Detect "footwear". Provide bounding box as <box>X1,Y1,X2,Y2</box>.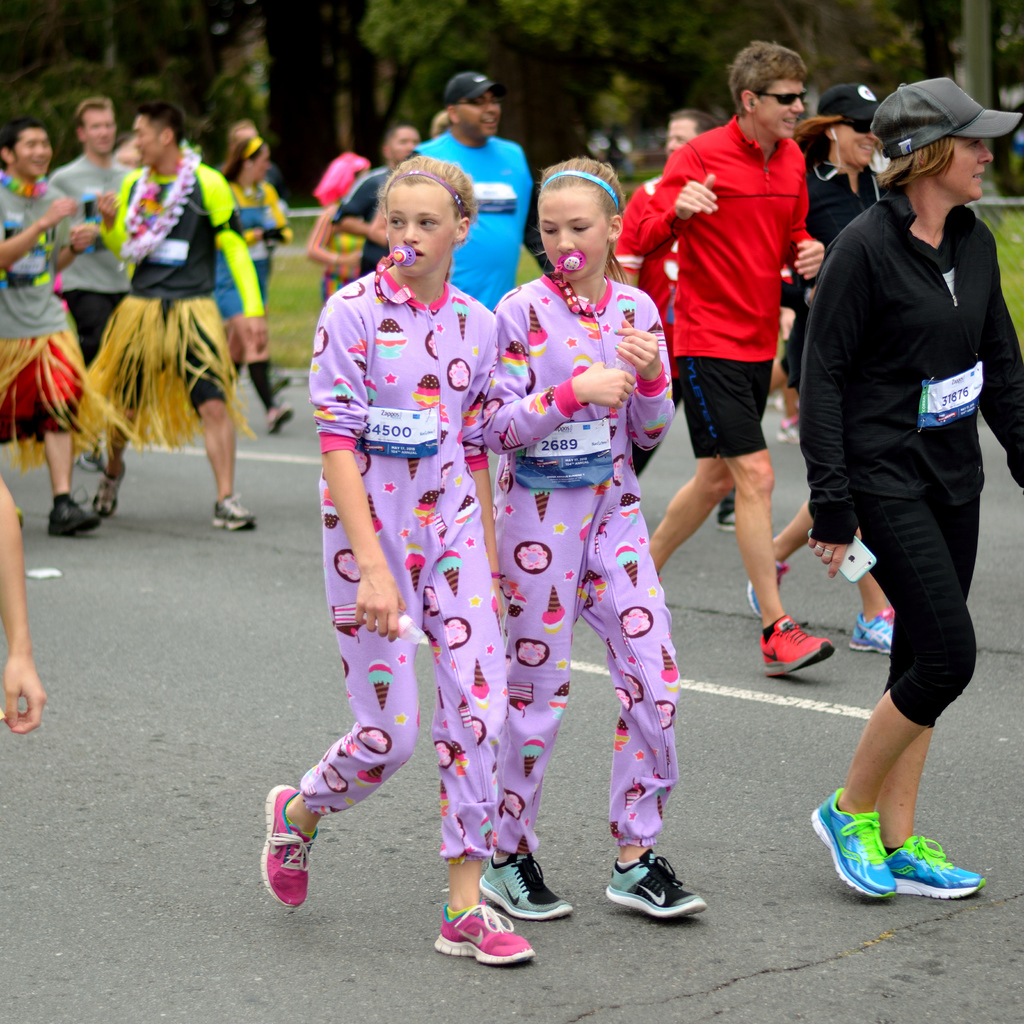
<box>743,547,790,627</box>.
